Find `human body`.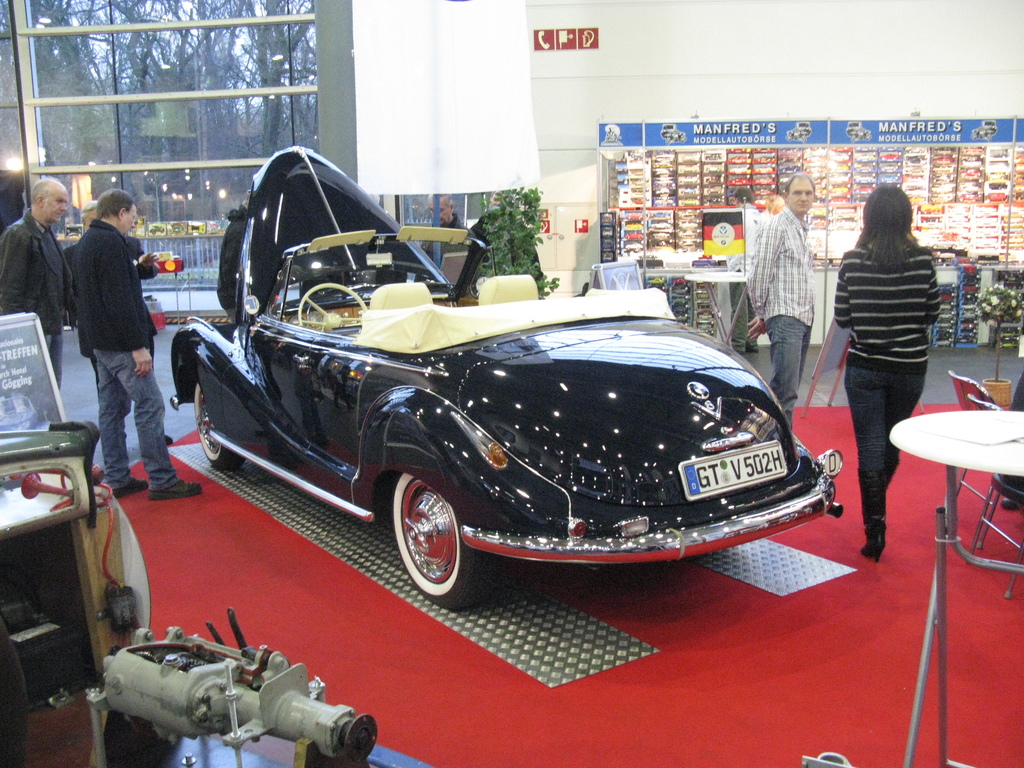
{"left": 747, "top": 171, "right": 818, "bottom": 425}.
